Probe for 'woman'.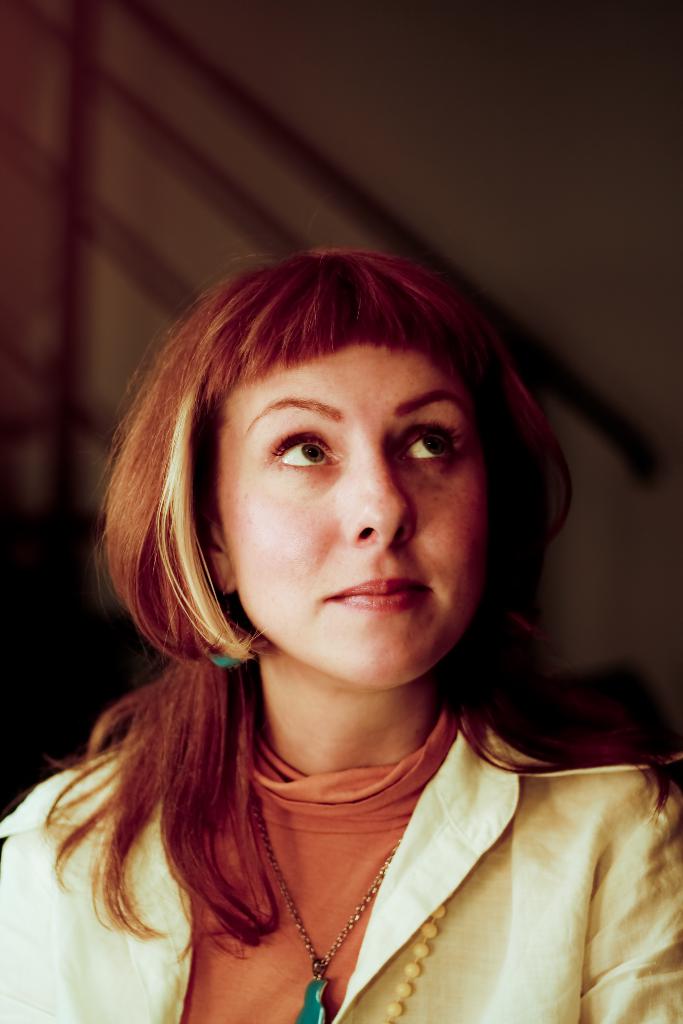
Probe result: select_region(4, 221, 676, 997).
